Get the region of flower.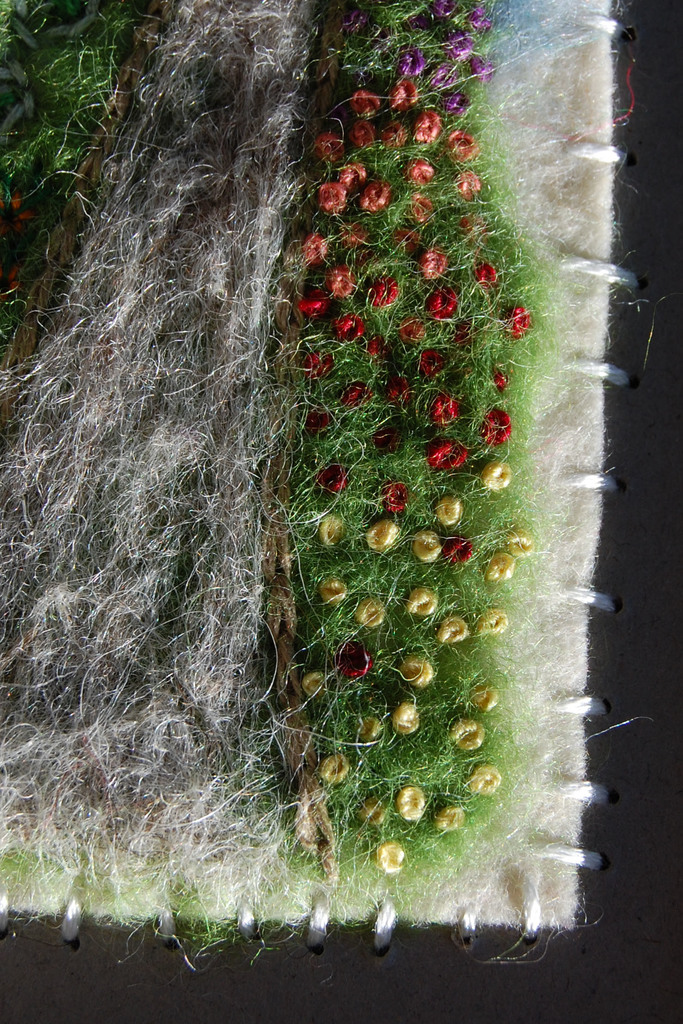
[left=439, top=804, right=472, bottom=837].
